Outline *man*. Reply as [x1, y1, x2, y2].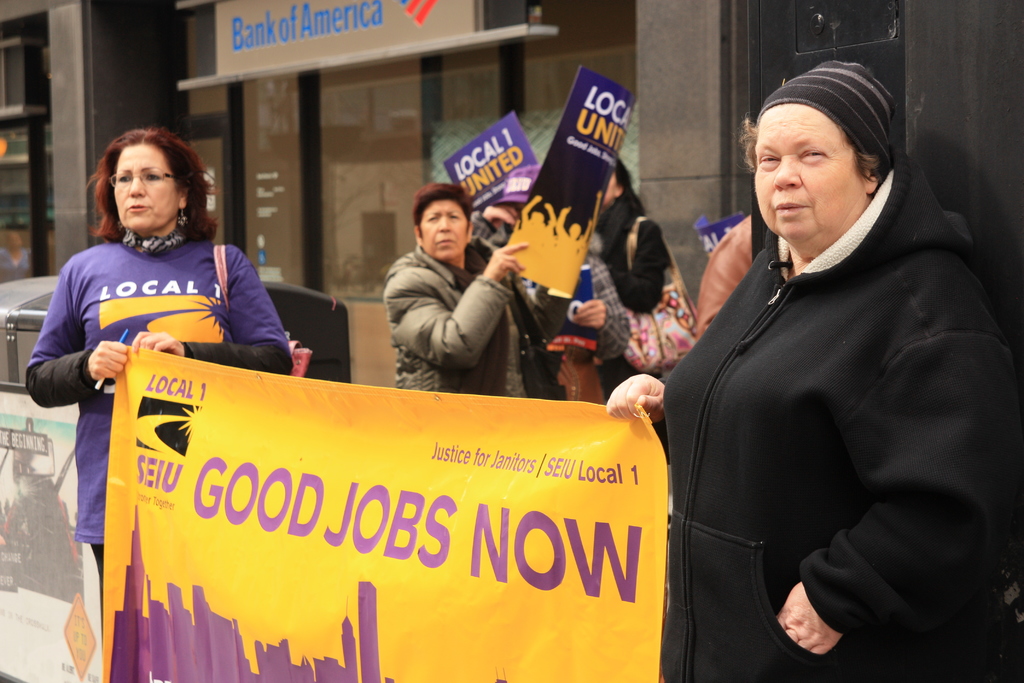
[360, 176, 515, 381].
